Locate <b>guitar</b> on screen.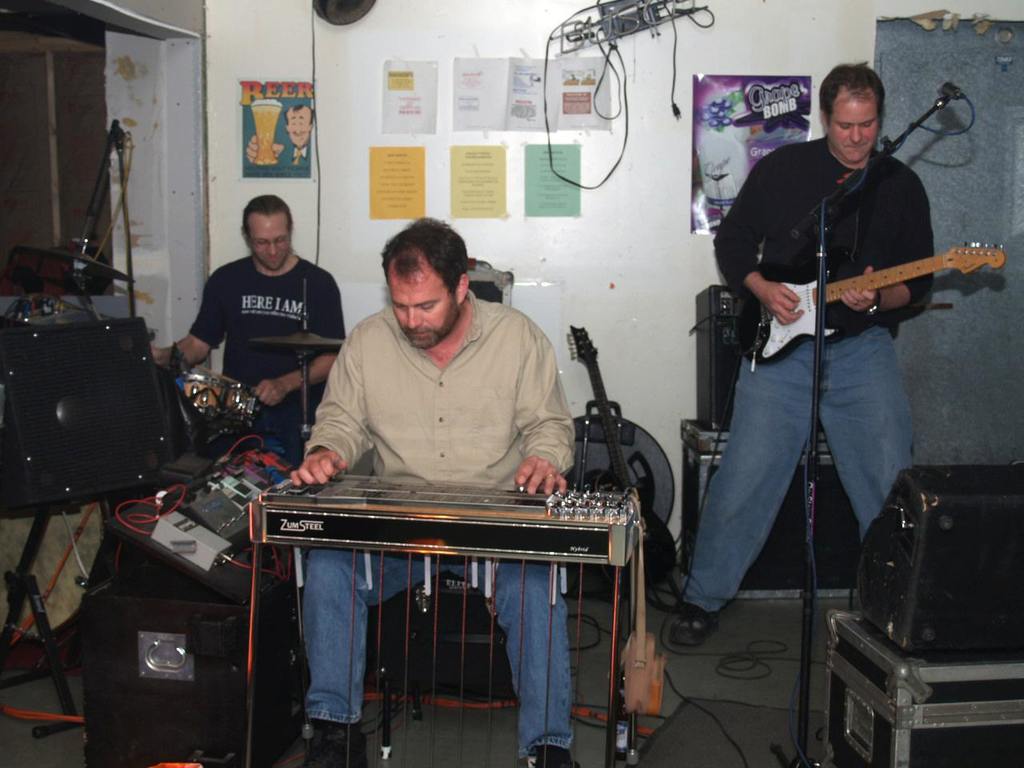
On screen at x1=562, y1=318, x2=686, y2=597.
